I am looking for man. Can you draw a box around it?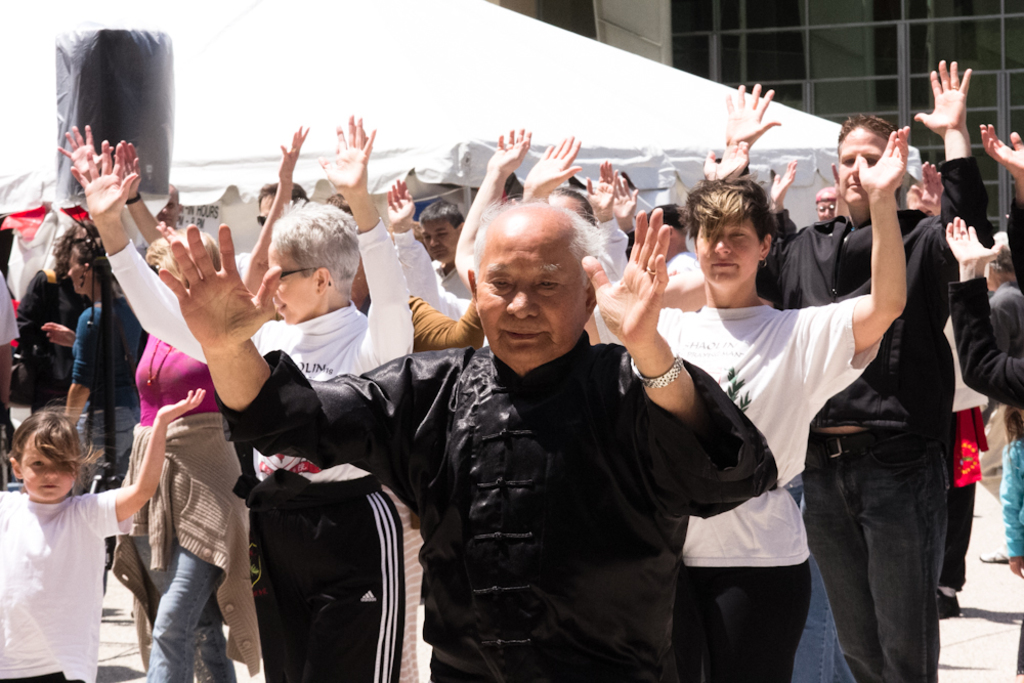
Sure, the bounding box is {"x1": 708, "y1": 49, "x2": 979, "y2": 682}.
